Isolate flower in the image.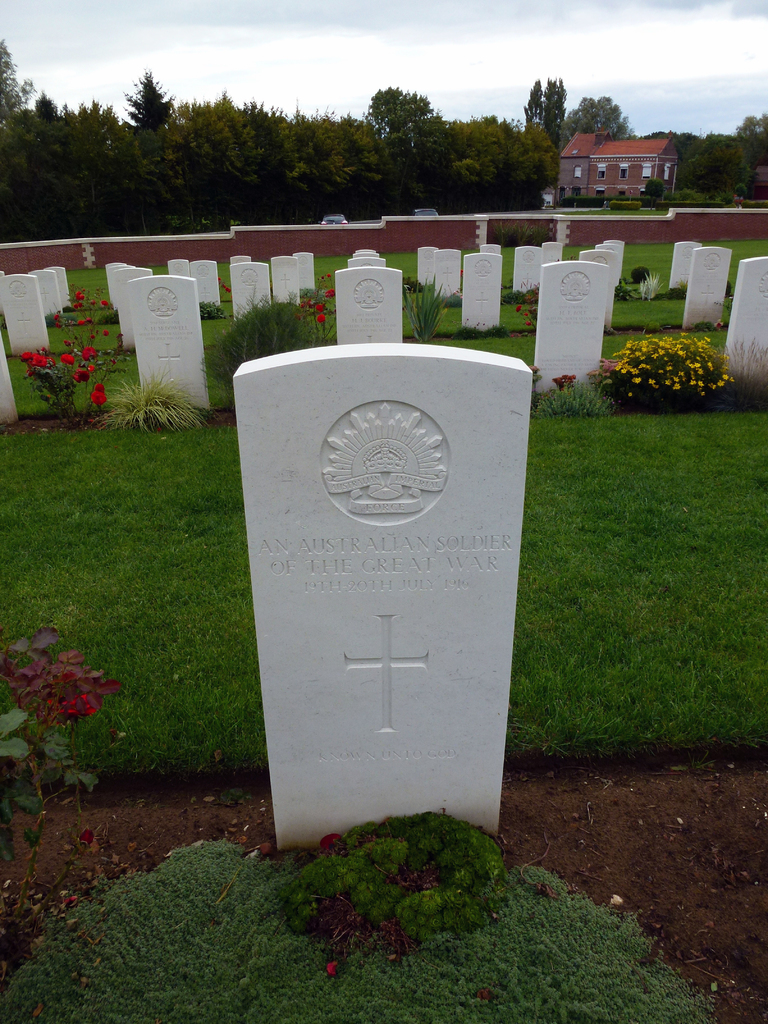
Isolated region: bbox=(316, 299, 321, 311).
